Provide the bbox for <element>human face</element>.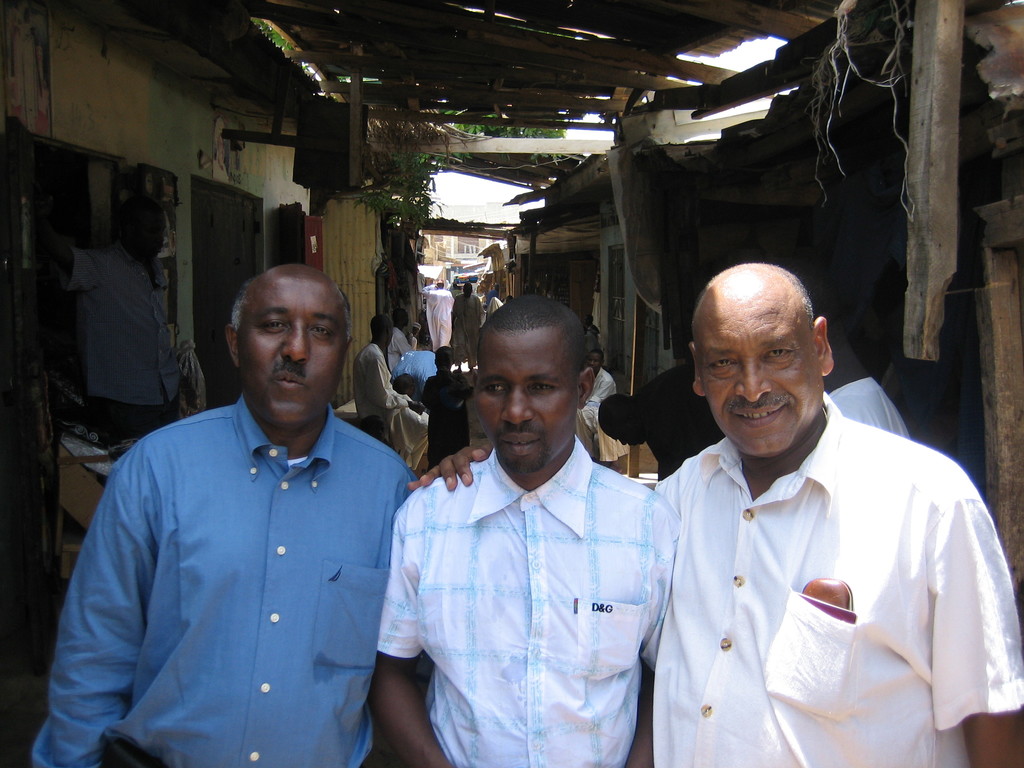
[x1=132, y1=208, x2=161, y2=261].
